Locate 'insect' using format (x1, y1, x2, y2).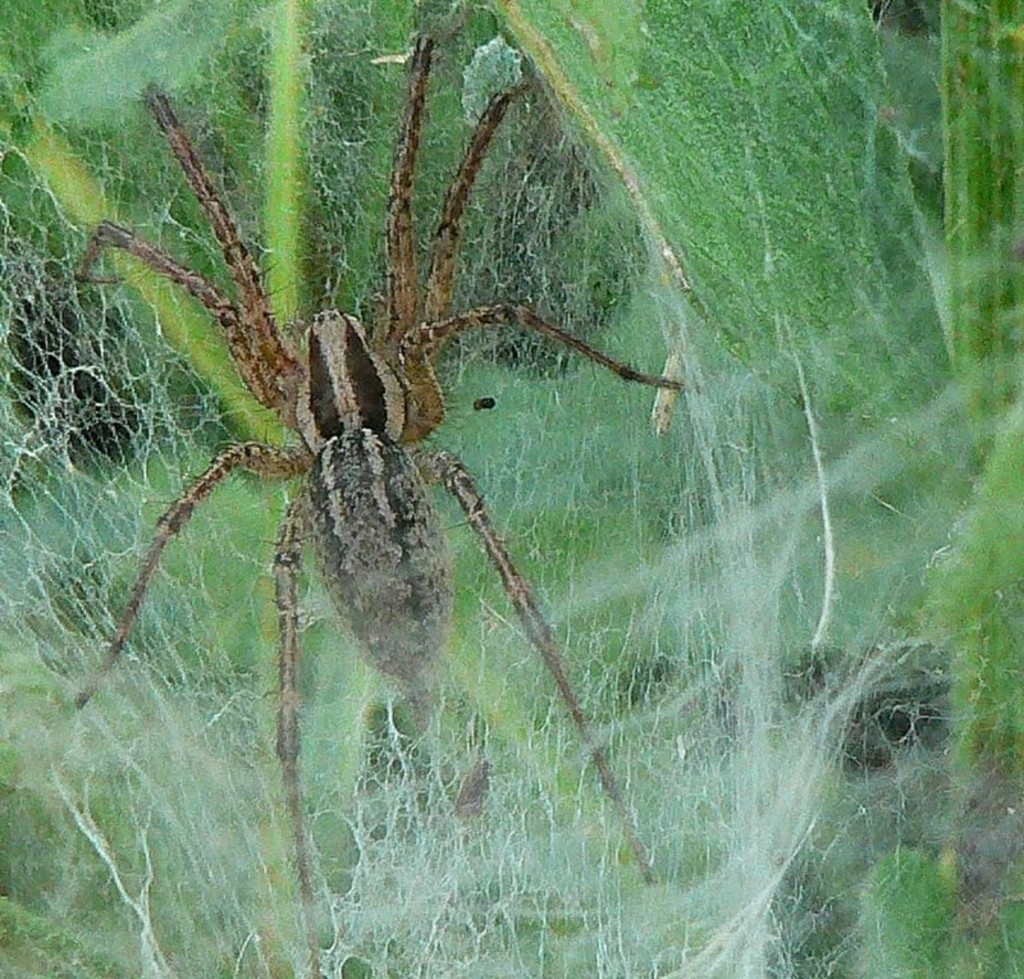
(65, 36, 689, 976).
